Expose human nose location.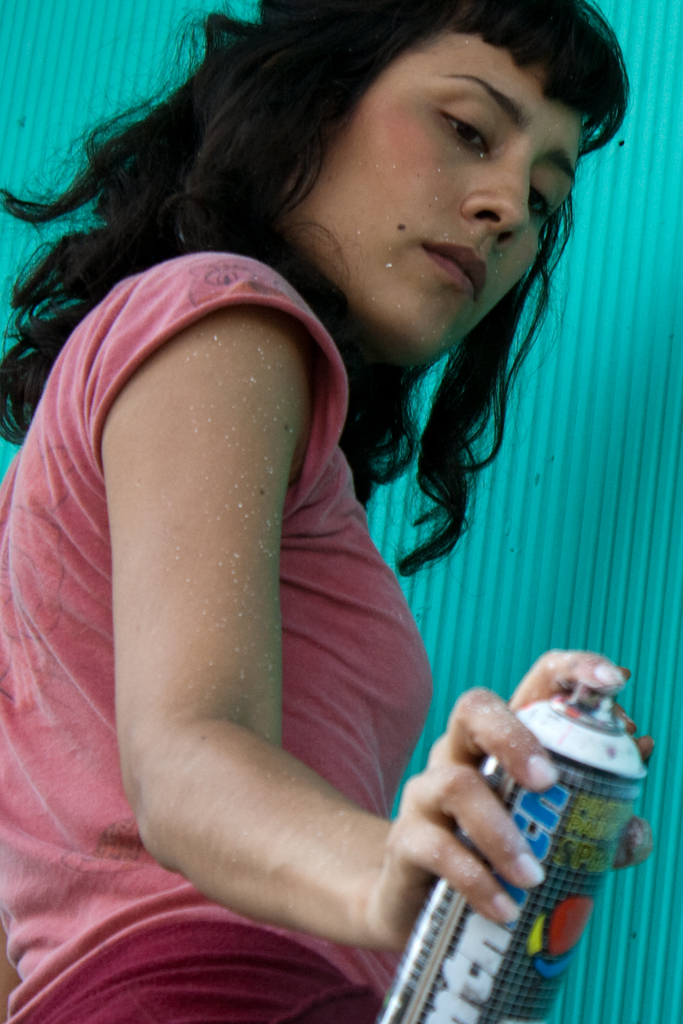
Exposed at pyautogui.locateOnScreen(458, 149, 530, 247).
